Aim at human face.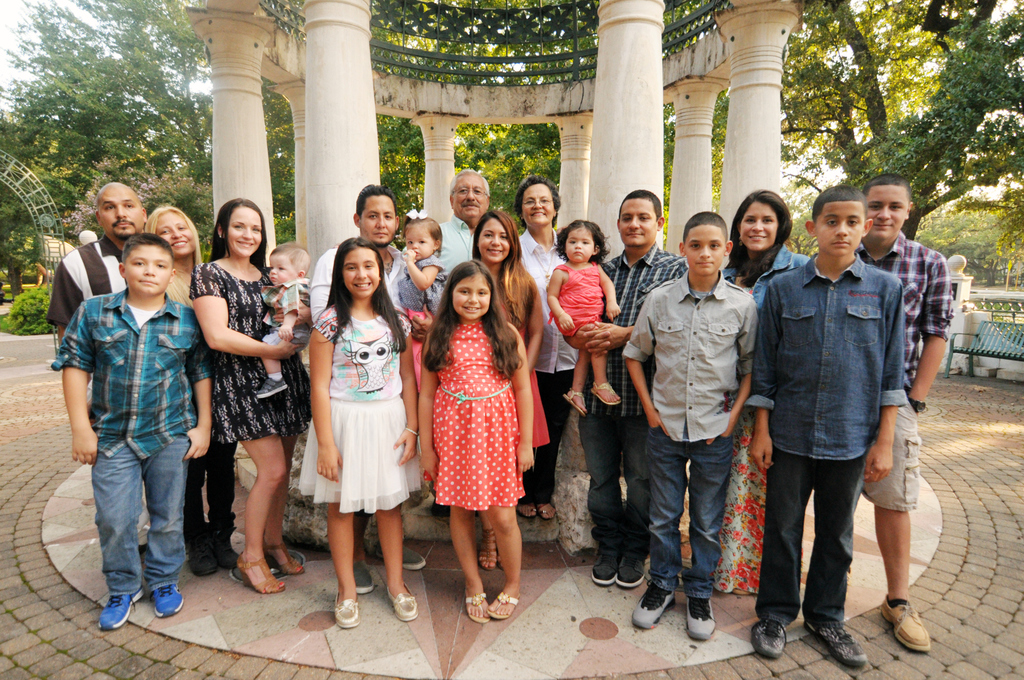
Aimed at {"x1": 867, "y1": 185, "x2": 904, "y2": 238}.
